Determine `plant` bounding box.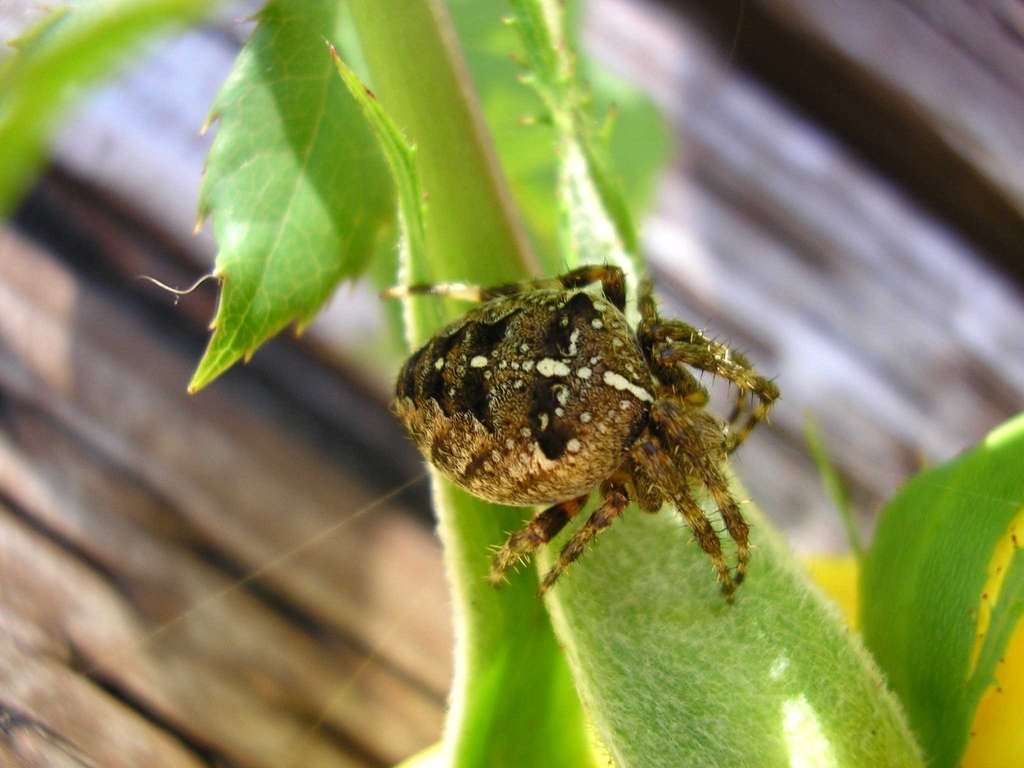
Determined: x1=0 y1=0 x2=1023 y2=767.
